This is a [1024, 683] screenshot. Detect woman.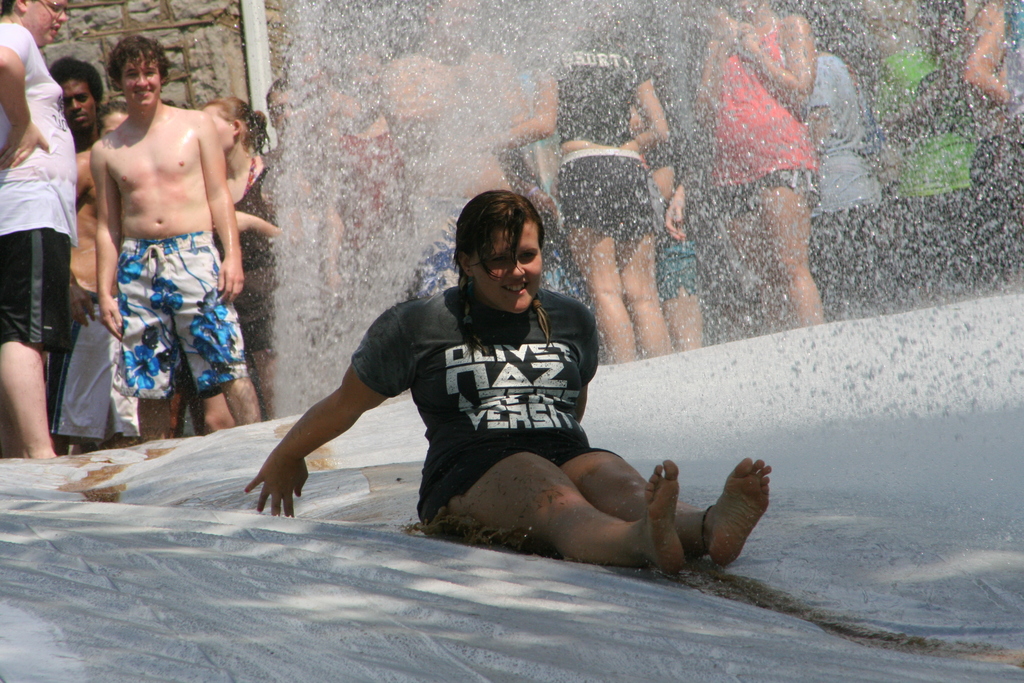
(left=309, top=46, right=410, bottom=386).
